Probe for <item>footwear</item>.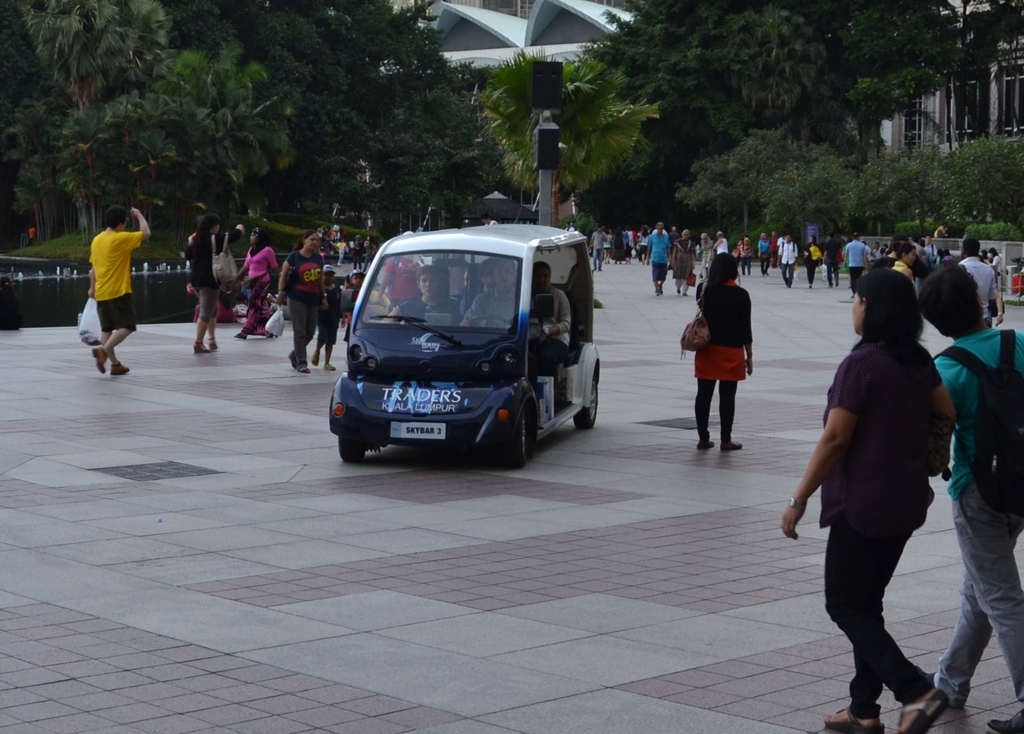
Probe result: <region>195, 339, 206, 353</region>.
